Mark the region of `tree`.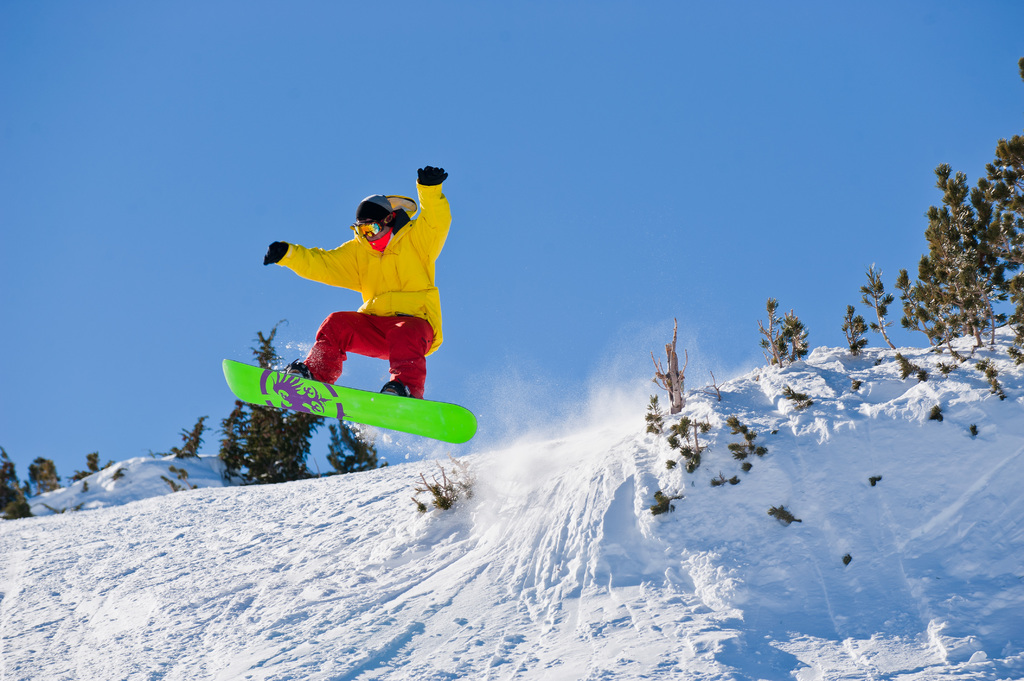
Region: Rect(30, 453, 59, 490).
